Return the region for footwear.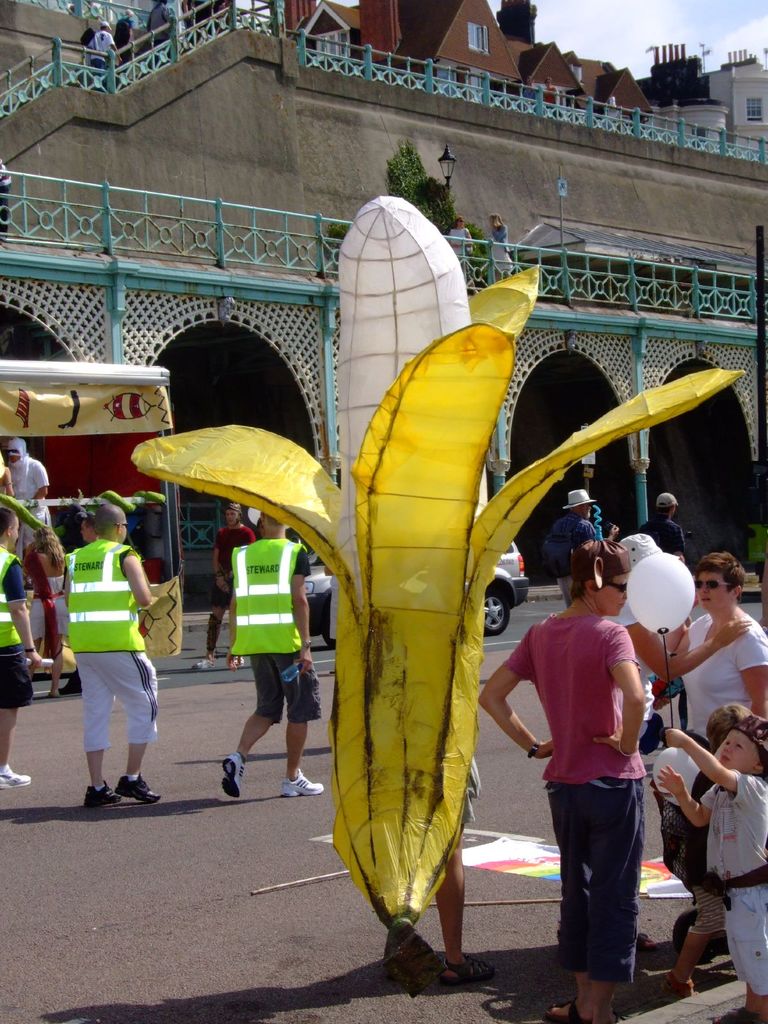
[left=639, top=932, right=660, bottom=951].
